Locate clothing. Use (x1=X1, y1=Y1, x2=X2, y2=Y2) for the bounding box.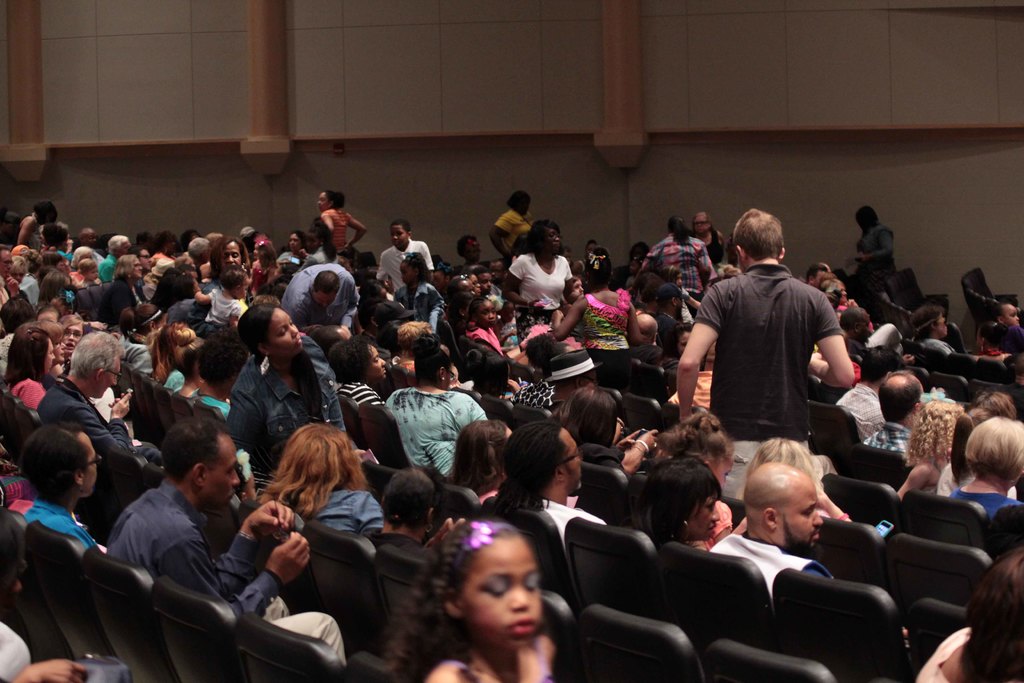
(x1=650, y1=247, x2=711, y2=298).
